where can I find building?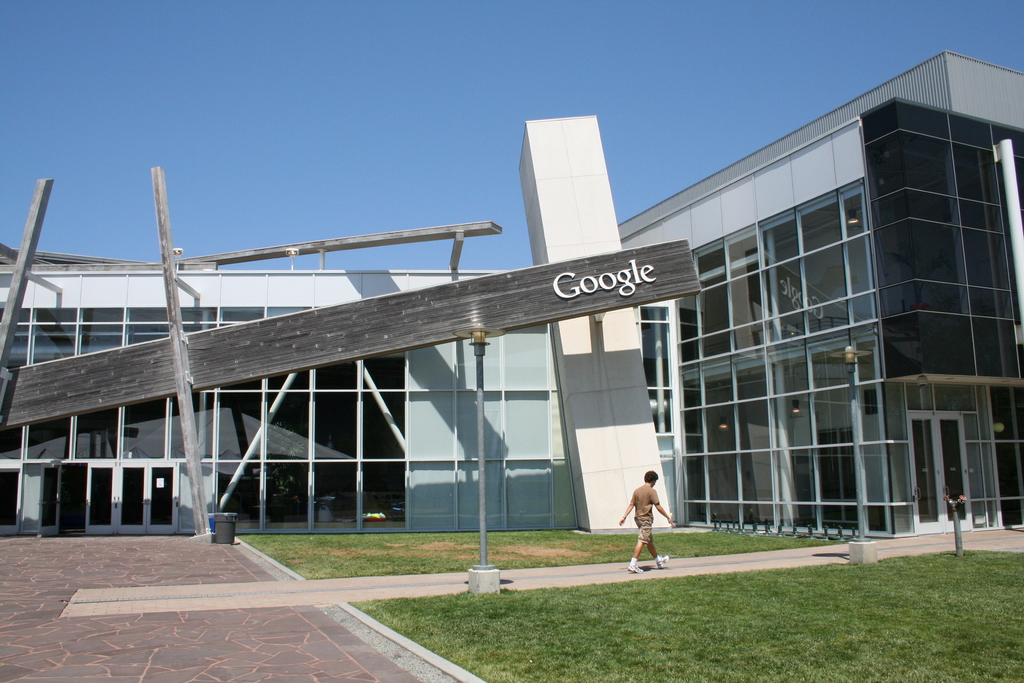
You can find it at BBox(0, 51, 1023, 538).
